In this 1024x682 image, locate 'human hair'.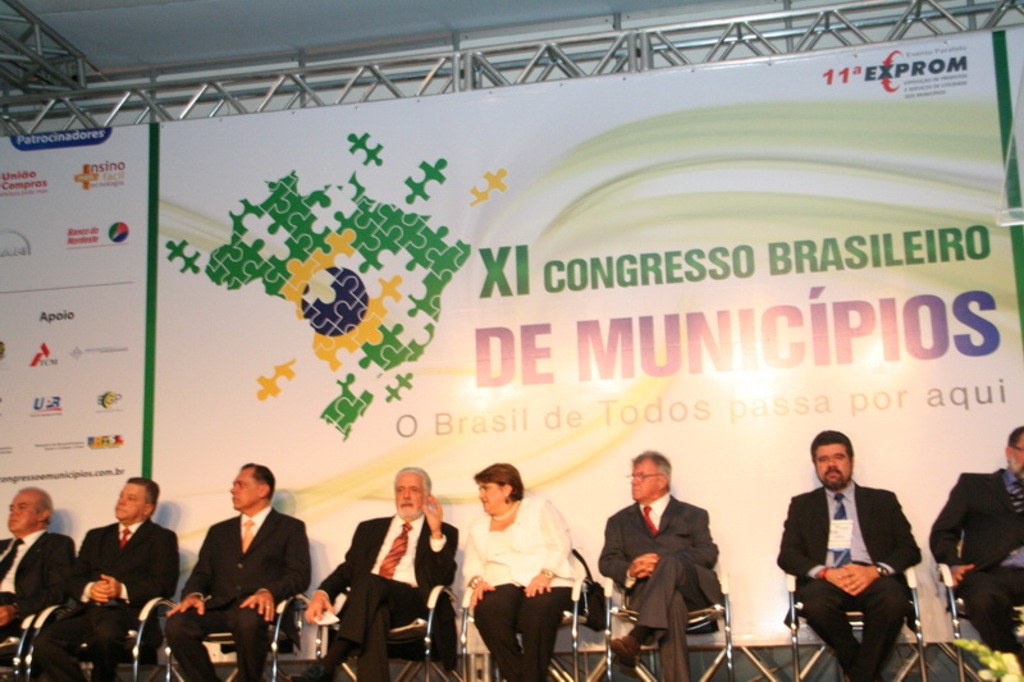
Bounding box: 472 466 522 500.
